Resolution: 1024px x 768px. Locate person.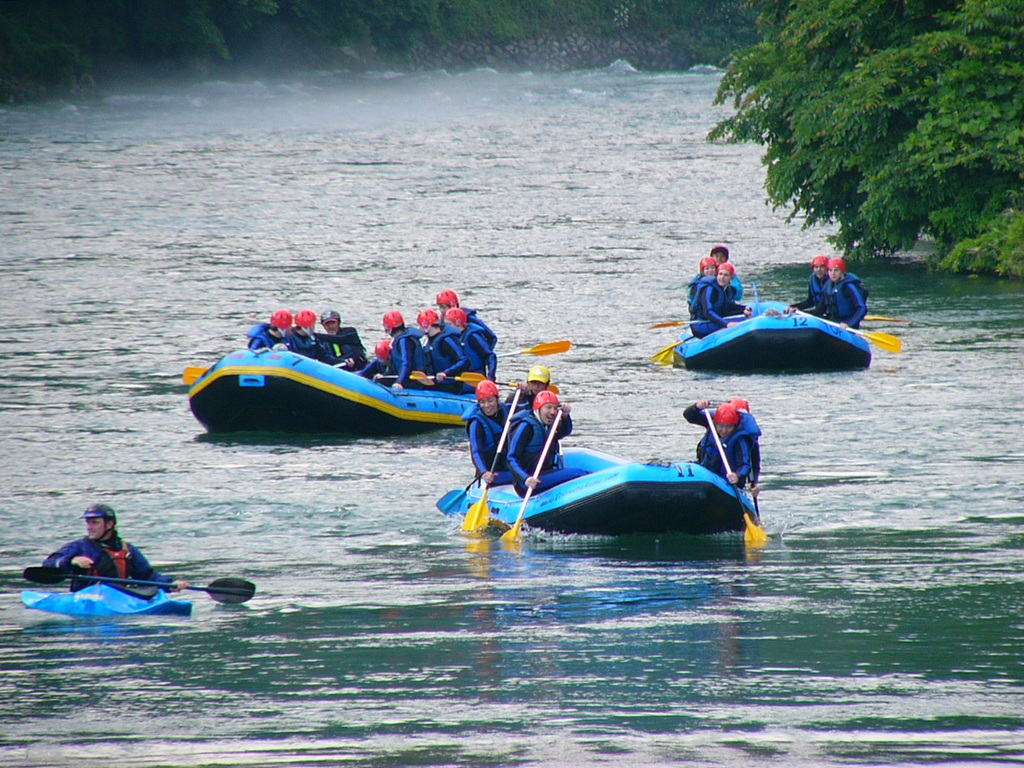
683, 258, 715, 304.
